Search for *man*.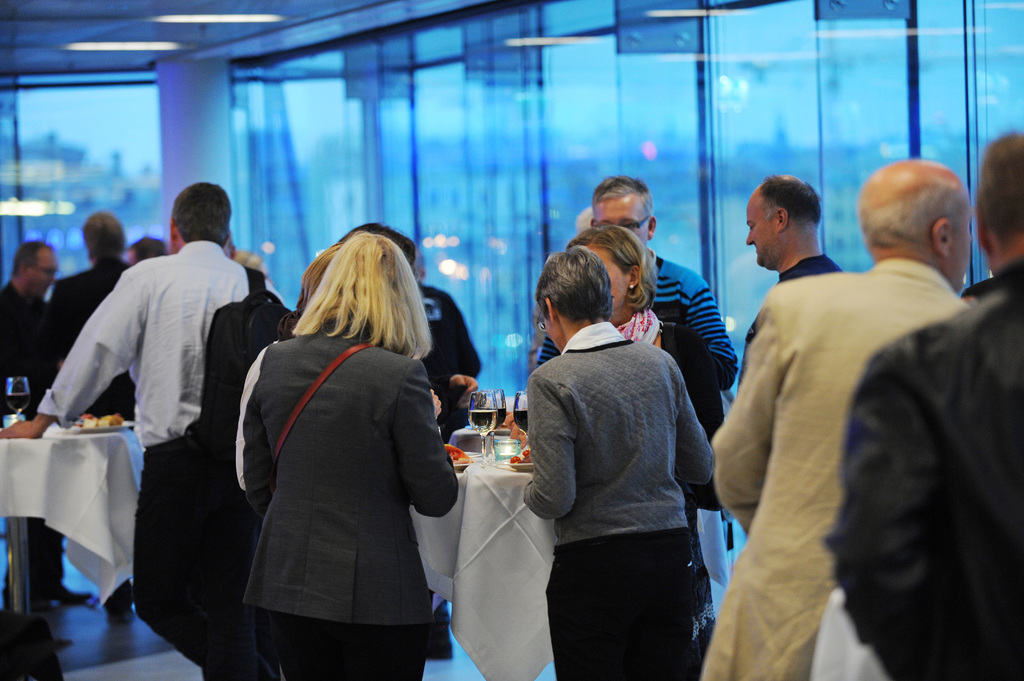
Found at <box>126,234,173,262</box>.
